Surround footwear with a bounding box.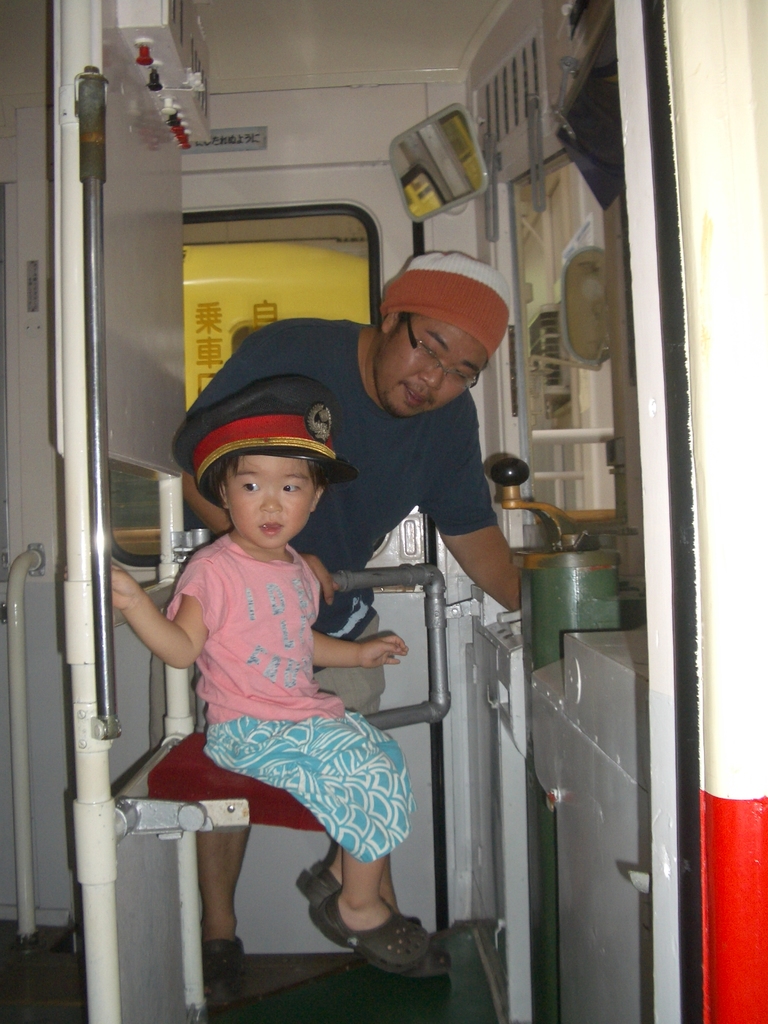
detection(189, 934, 247, 1009).
